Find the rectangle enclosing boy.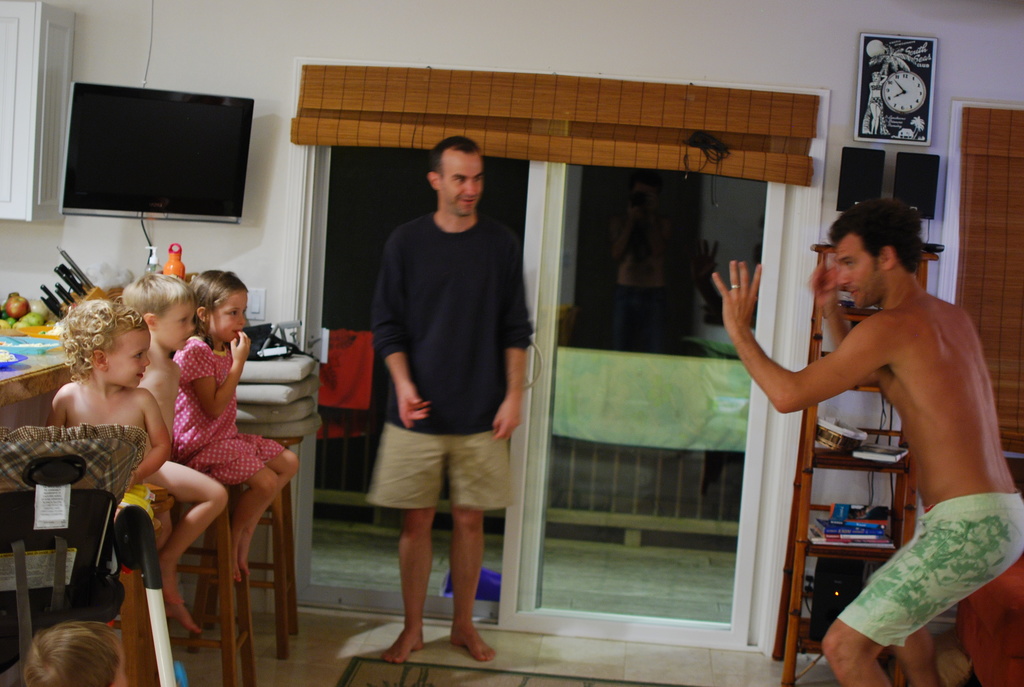
l=133, t=279, r=202, b=459.
